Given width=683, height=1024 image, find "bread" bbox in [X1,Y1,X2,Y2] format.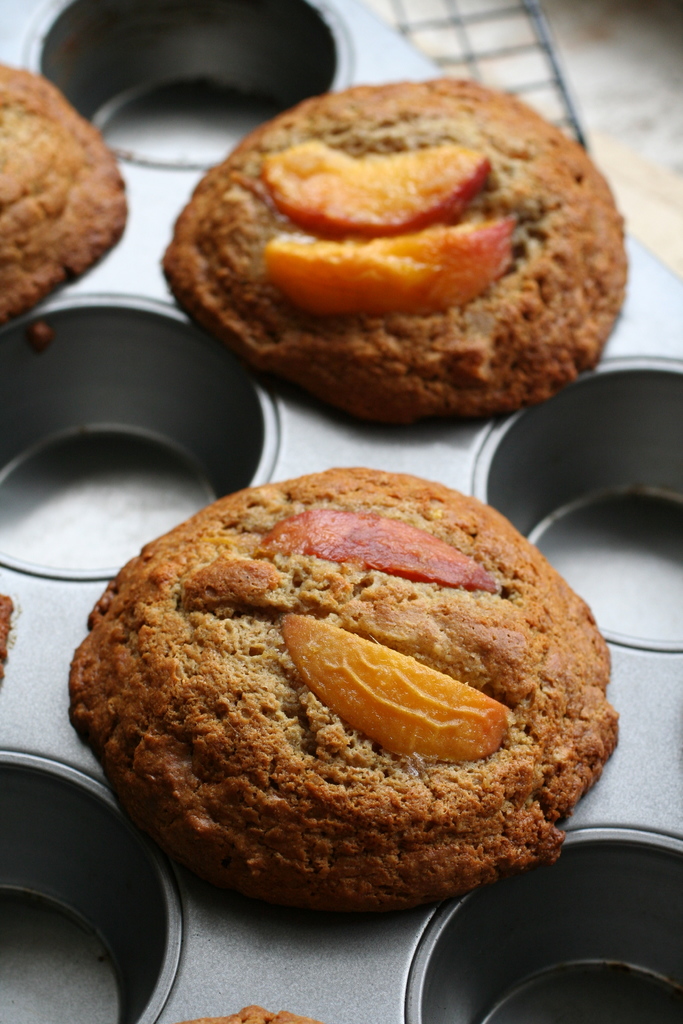
[0,63,128,326].
